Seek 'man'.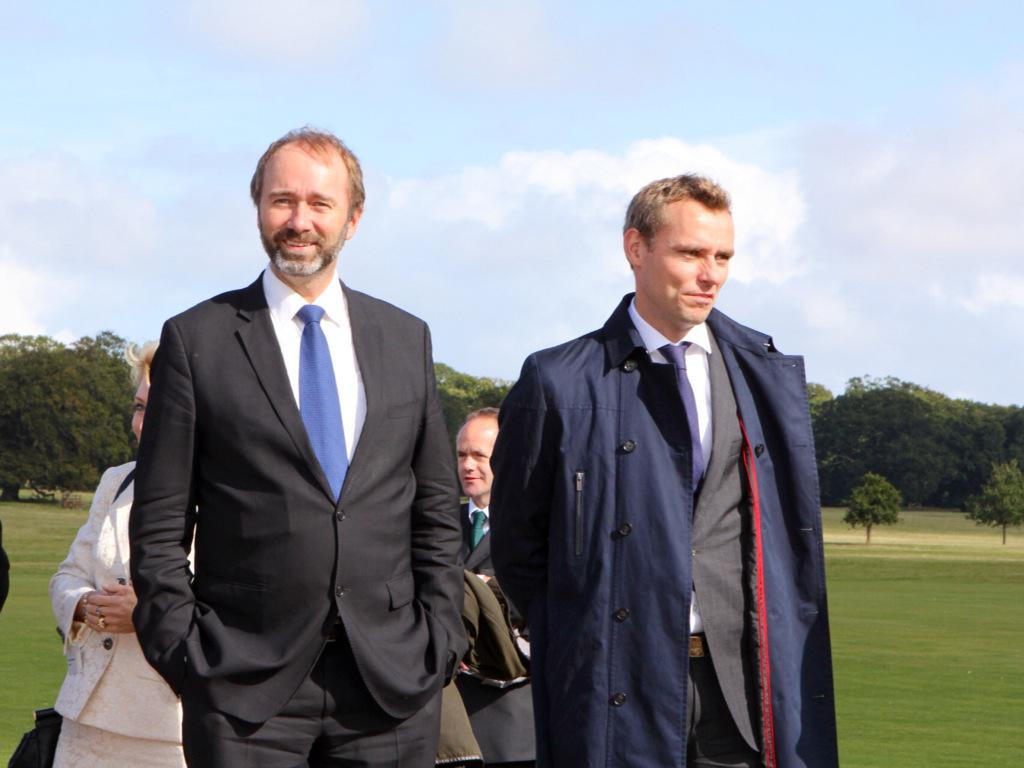
[129,125,462,767].
